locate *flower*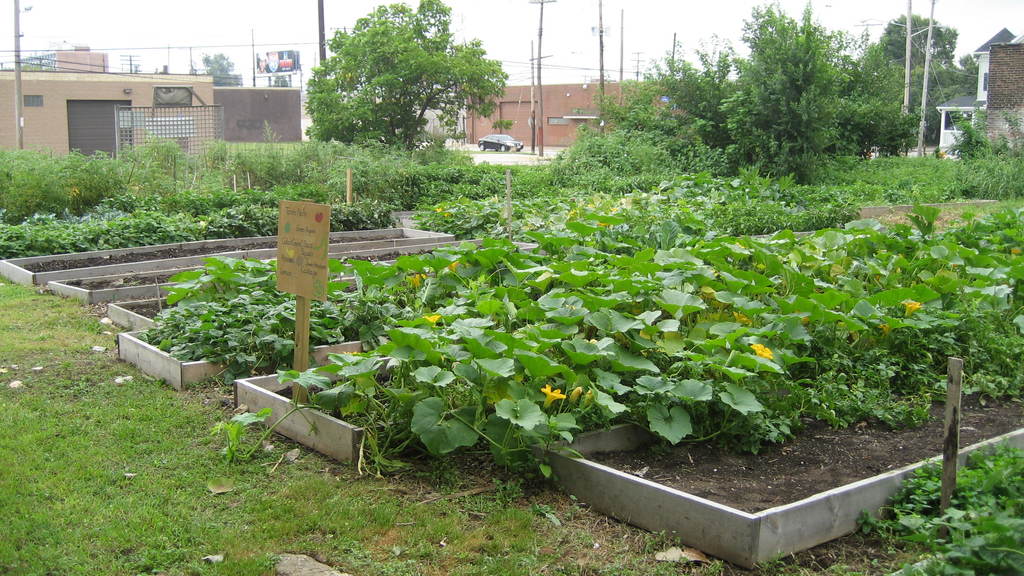
(x1=1009, y1=246, x2=1018, y2=253)
